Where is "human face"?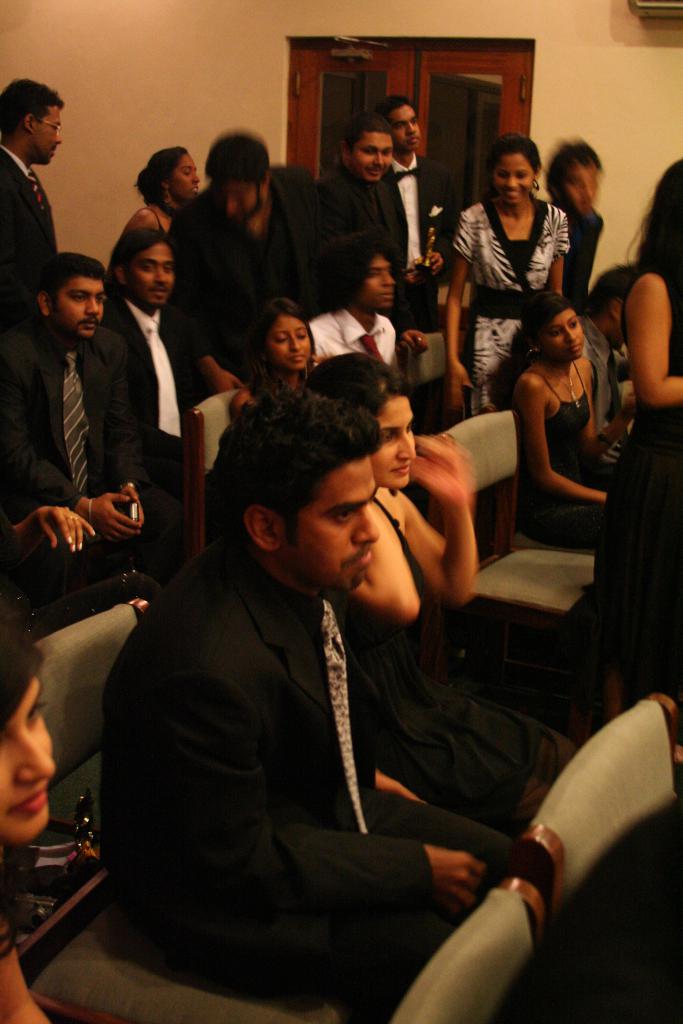
<bbox>363, 246, 393, 311</bbox>.
